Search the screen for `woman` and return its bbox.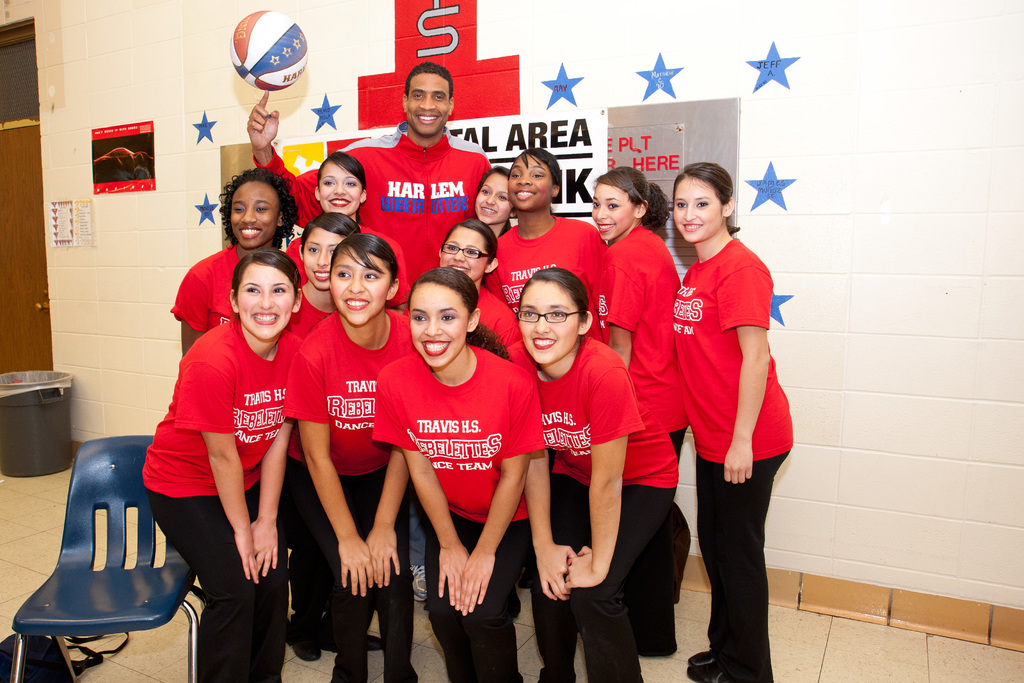
Found: detection(658, 140, 799, 663).
